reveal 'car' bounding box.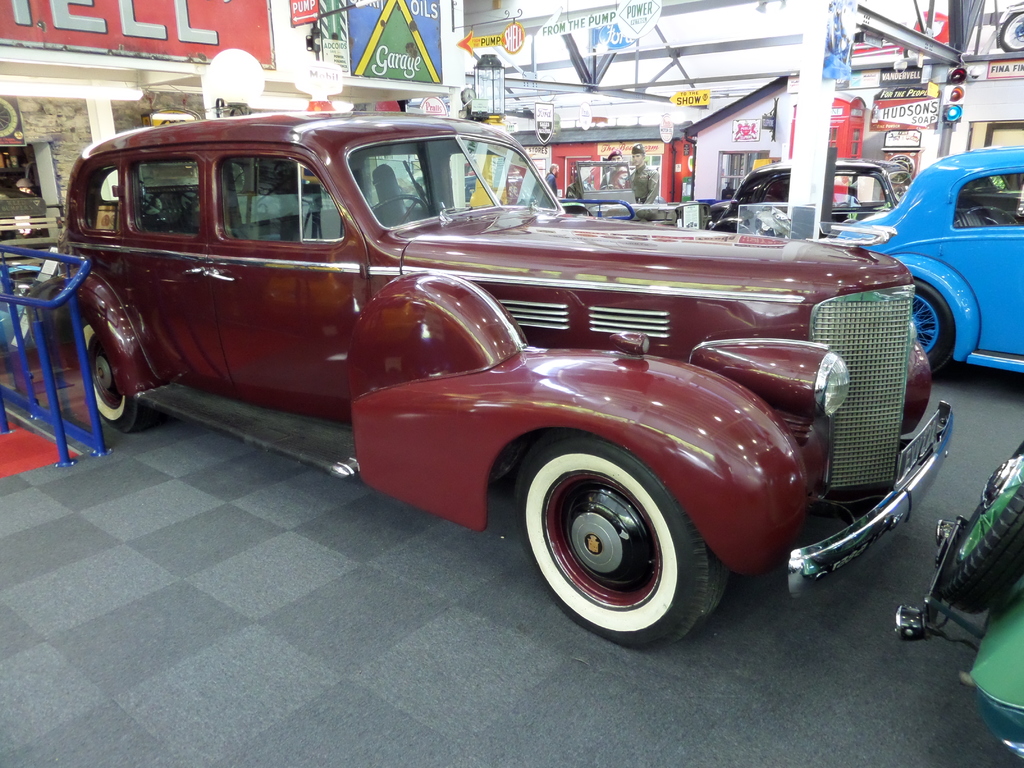
Revealed: (849, 12, 950, 58).
